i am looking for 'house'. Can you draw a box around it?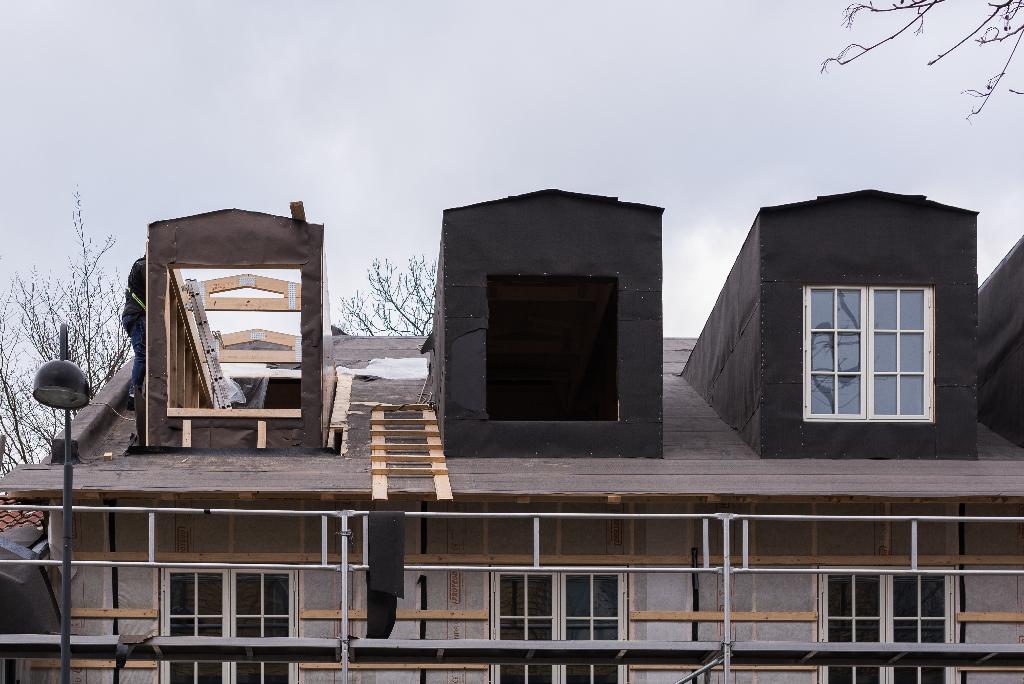
Sure, the bounding box is BBox(0, 187, 1023, 683).
